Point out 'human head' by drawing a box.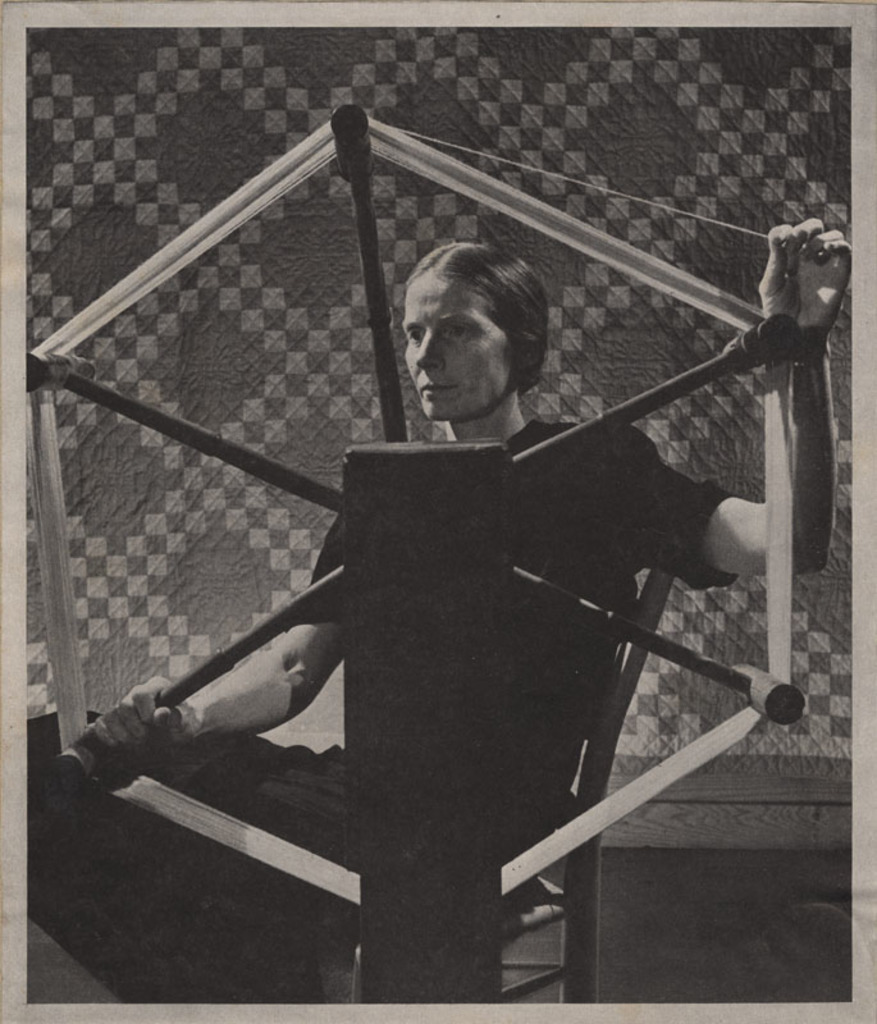
rect(387, 225, 554, 410).
